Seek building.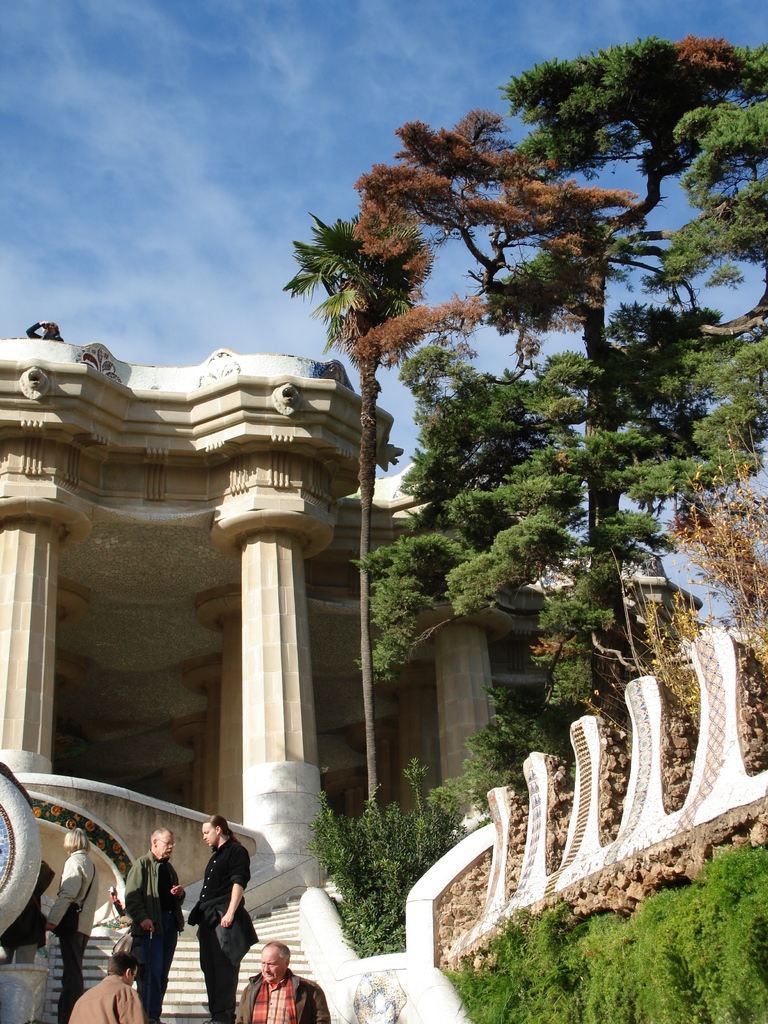
bbox(0, 340, 698, 917).
